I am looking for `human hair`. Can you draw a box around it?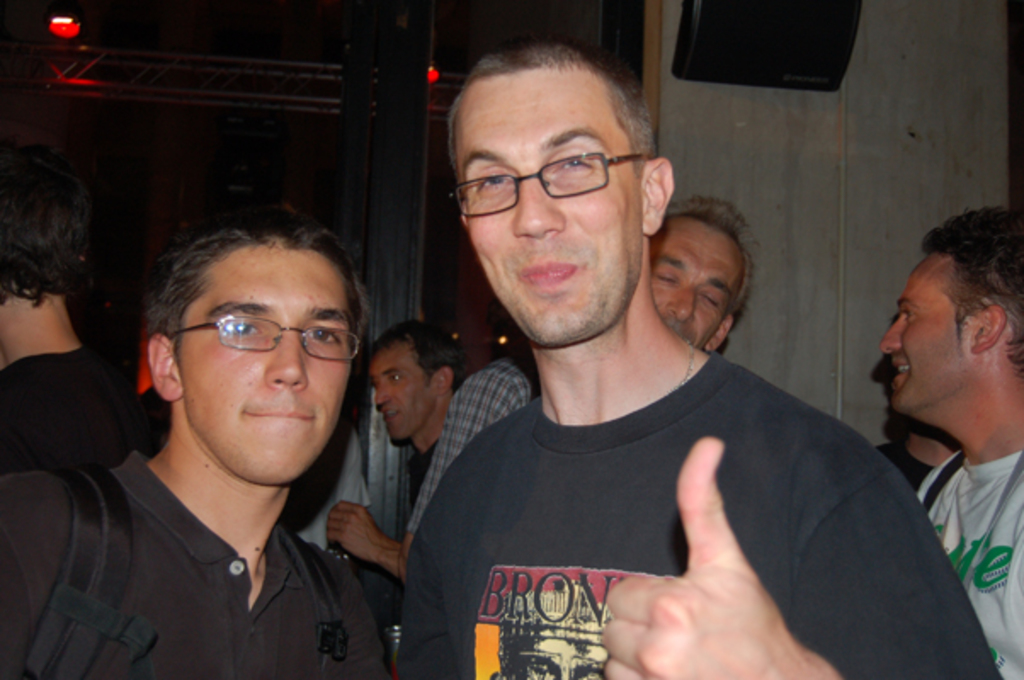
Sure, the bounding box is {"x1": 665, "y1": 192, "x2": 764, "y2": 323}.
